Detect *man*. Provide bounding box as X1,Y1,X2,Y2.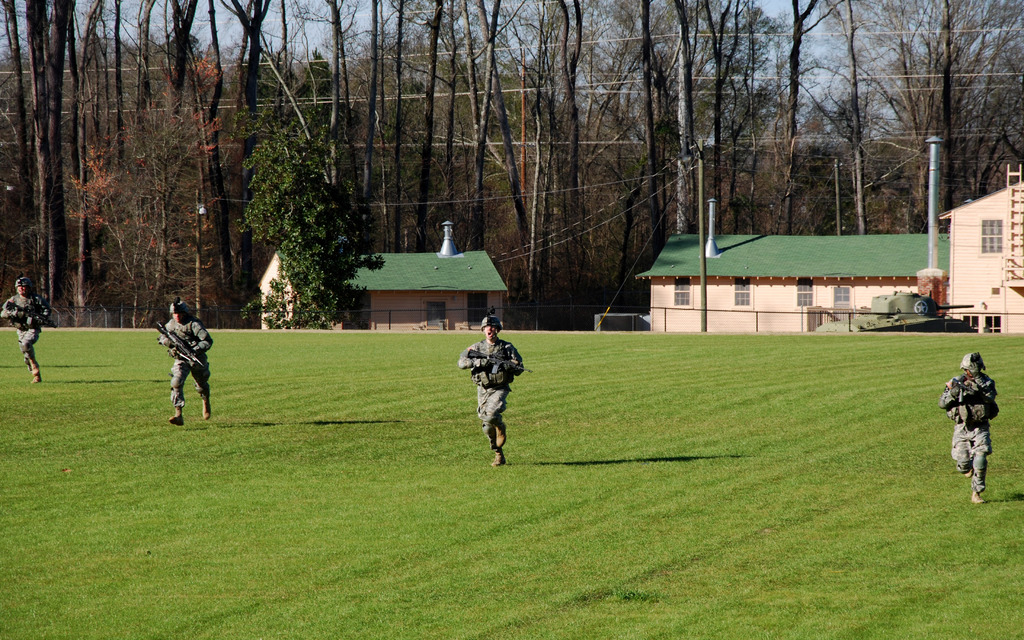
449,310,528,479.
